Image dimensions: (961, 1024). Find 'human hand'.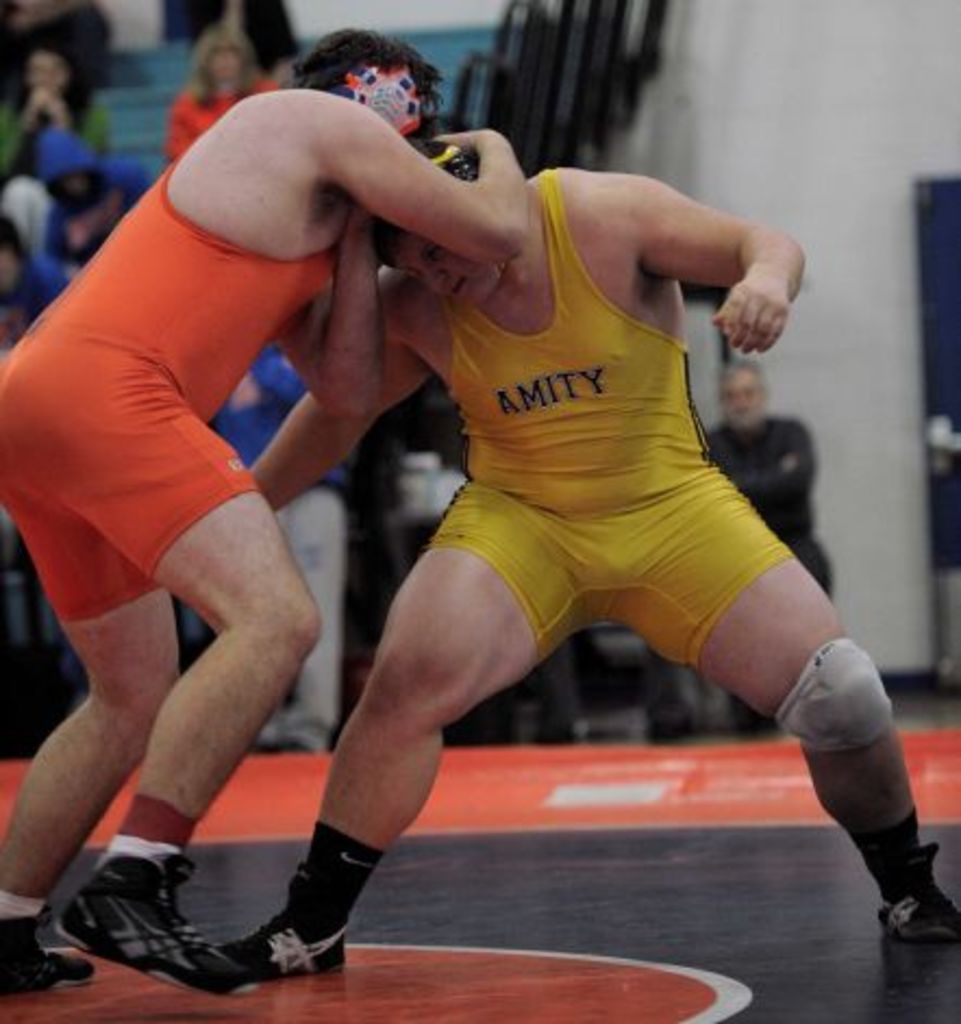
x1=709 y1=270 x2=800 y2=357.
